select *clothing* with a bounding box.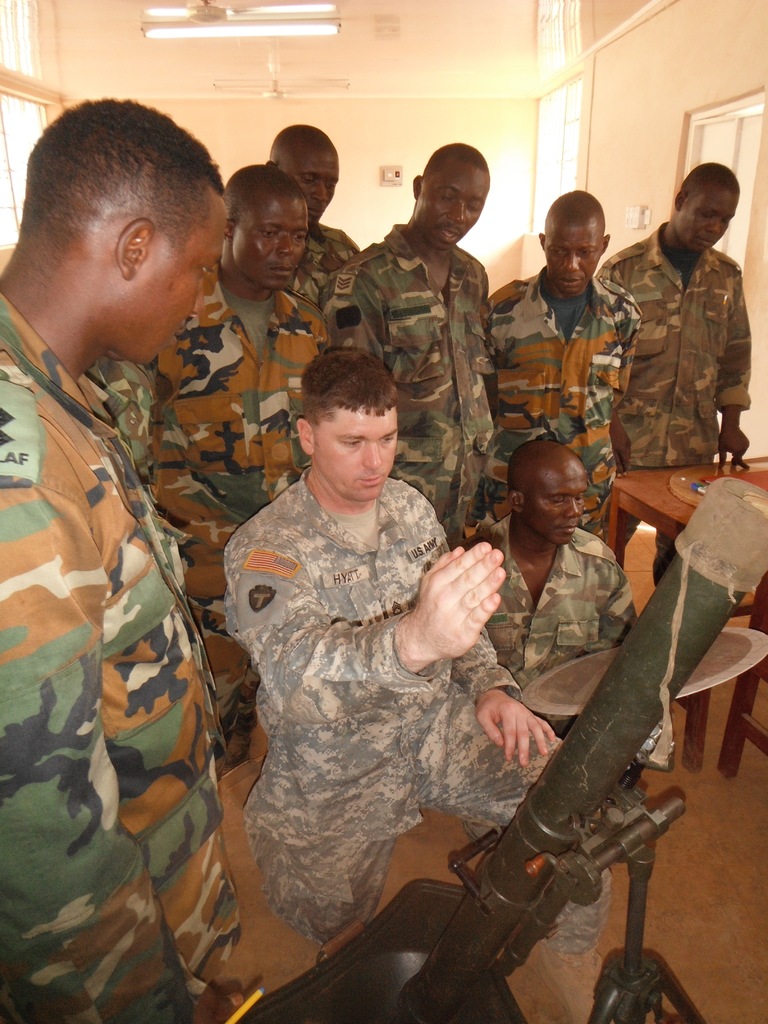
(216,422,526,966).
